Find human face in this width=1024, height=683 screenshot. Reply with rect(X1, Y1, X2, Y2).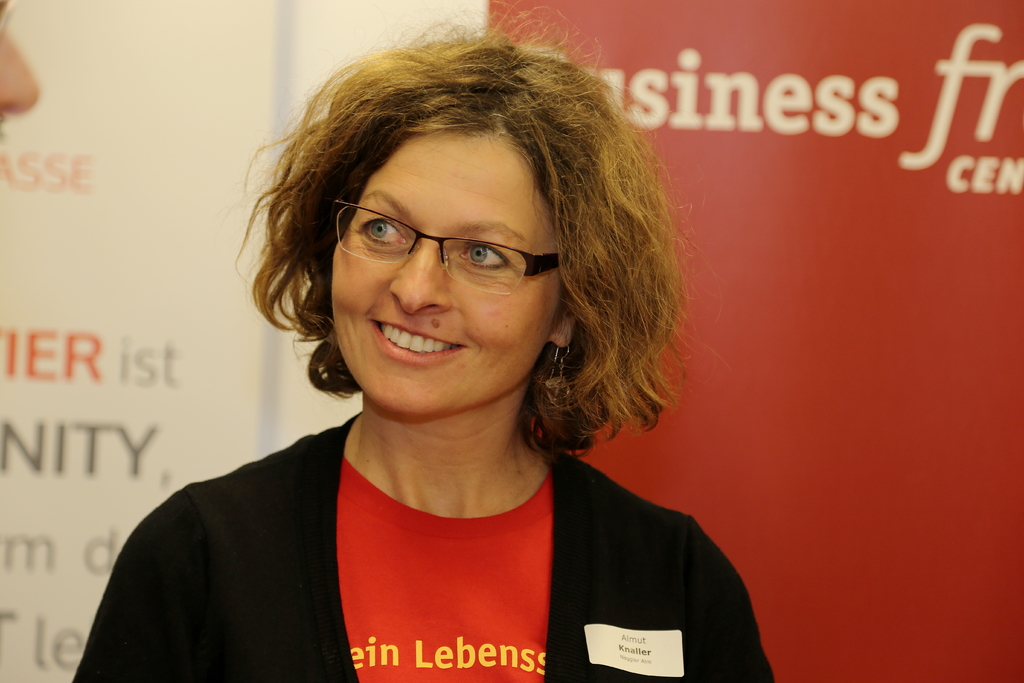
rect(330, 126, 559, 415).
